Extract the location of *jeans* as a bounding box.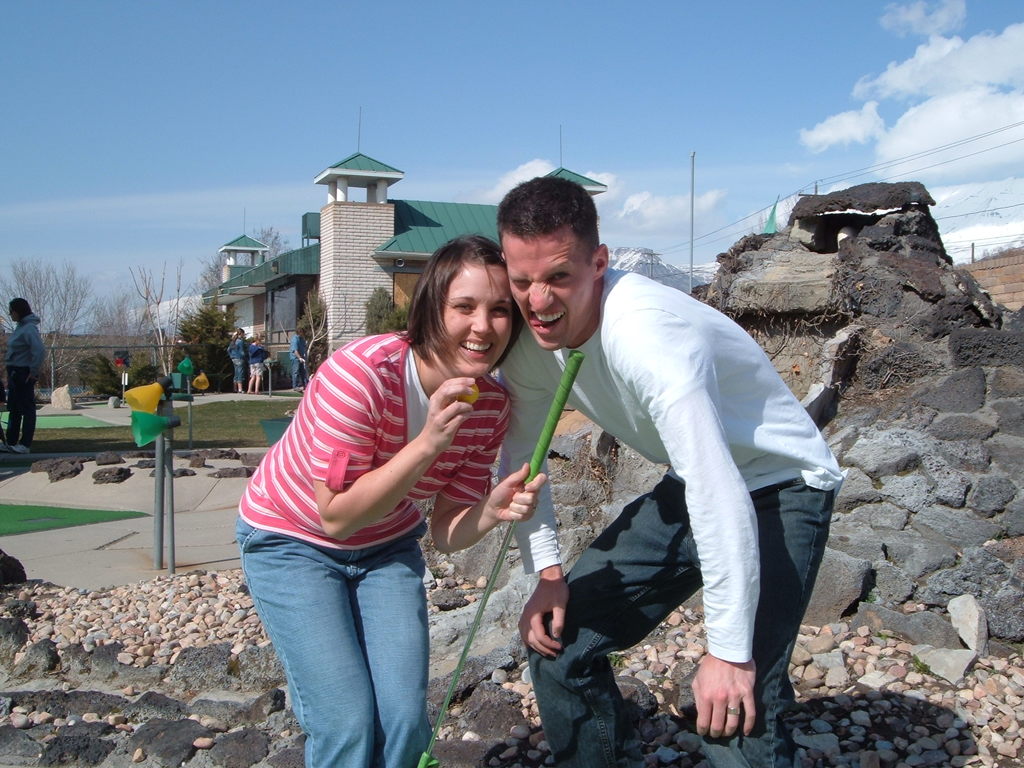
{"x1": 290, "y1": 358, "x2": 303, "y2": 389}.
